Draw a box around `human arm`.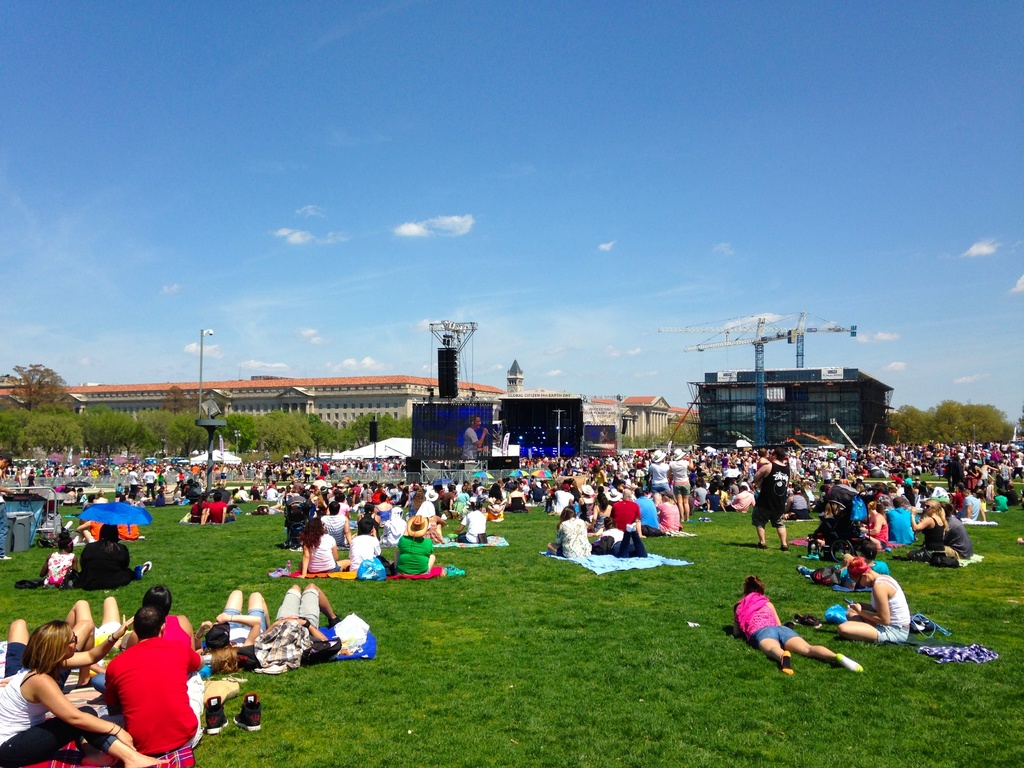
<region>467, 427, 486, 447</region>.
